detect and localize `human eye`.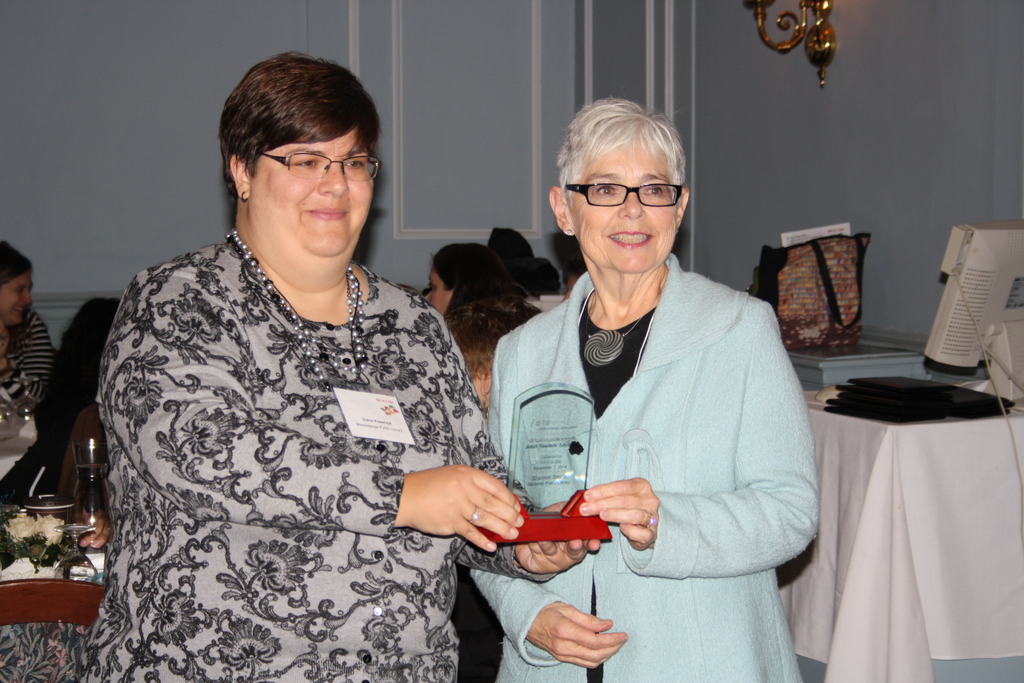
Localized at <bbox>639, 178, 675, 199</bbox>.
